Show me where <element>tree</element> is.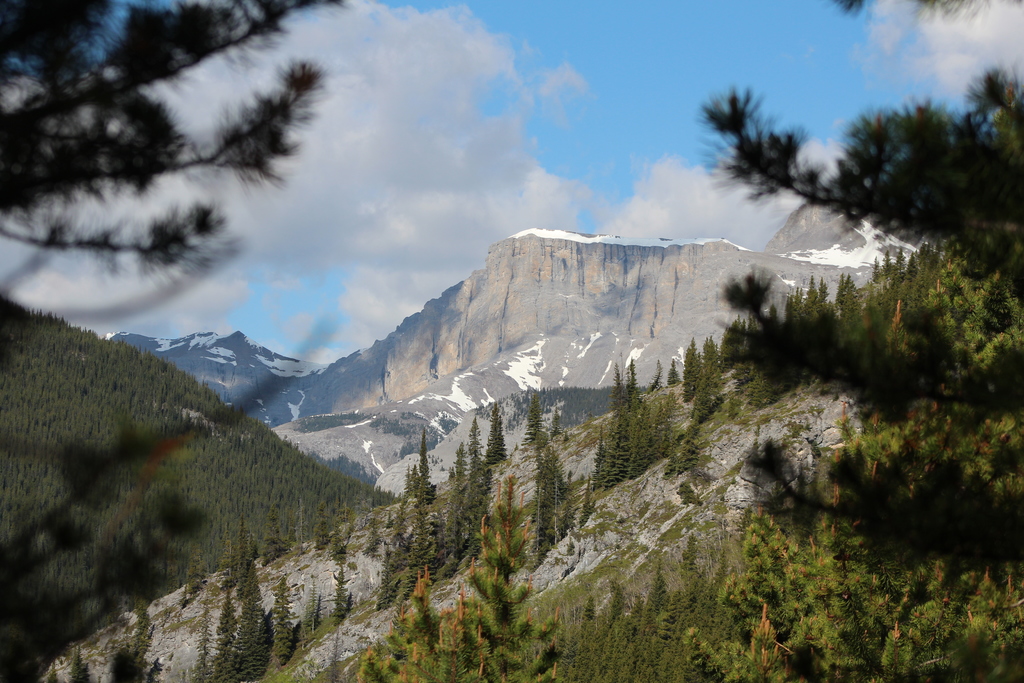
<element>tree</element> is at l=667, t=358, r=681, b=384.
